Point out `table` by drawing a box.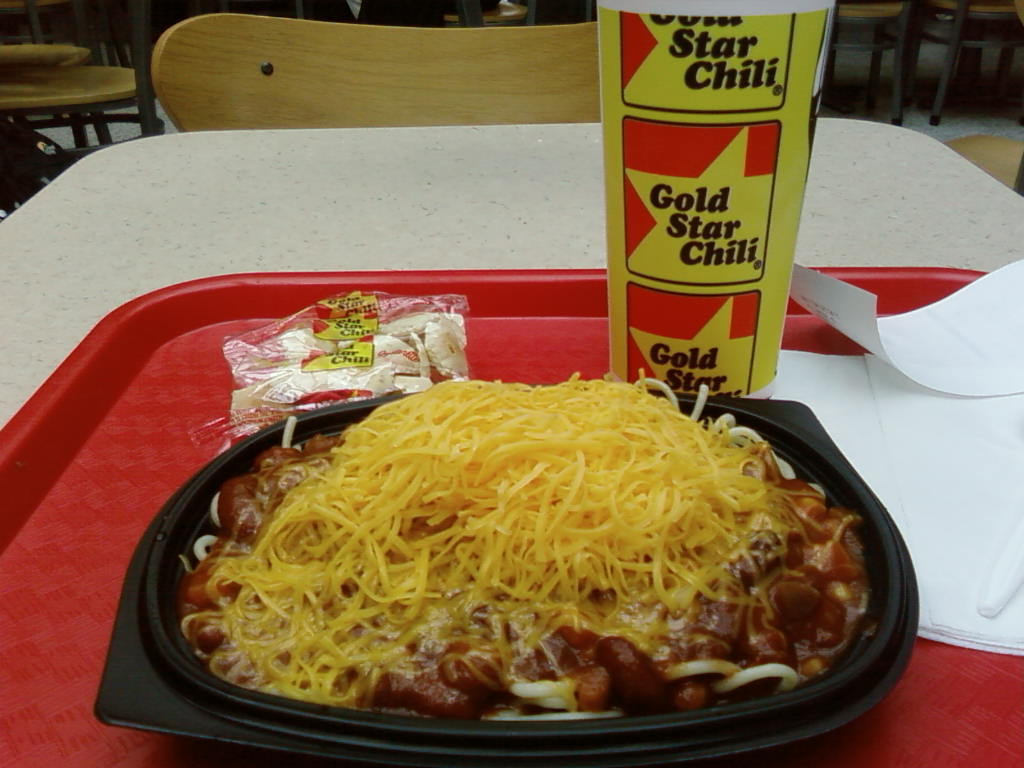
0 17 150 163.
